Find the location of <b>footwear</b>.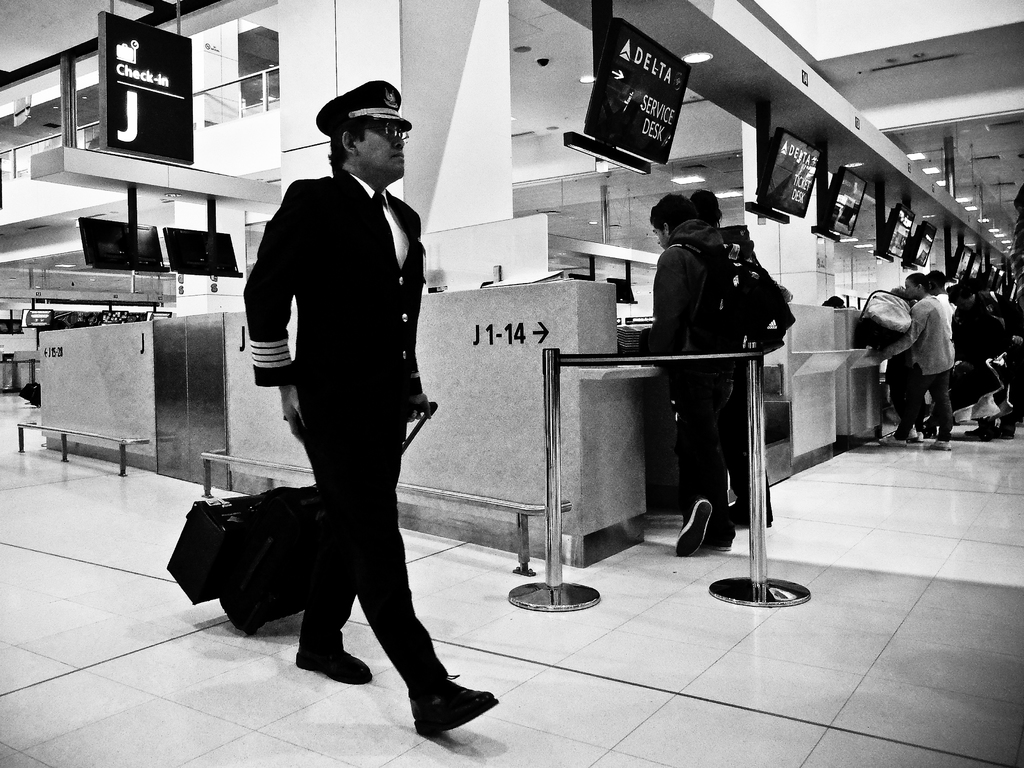
Location: bbox=[726, 474, 777, 527].
